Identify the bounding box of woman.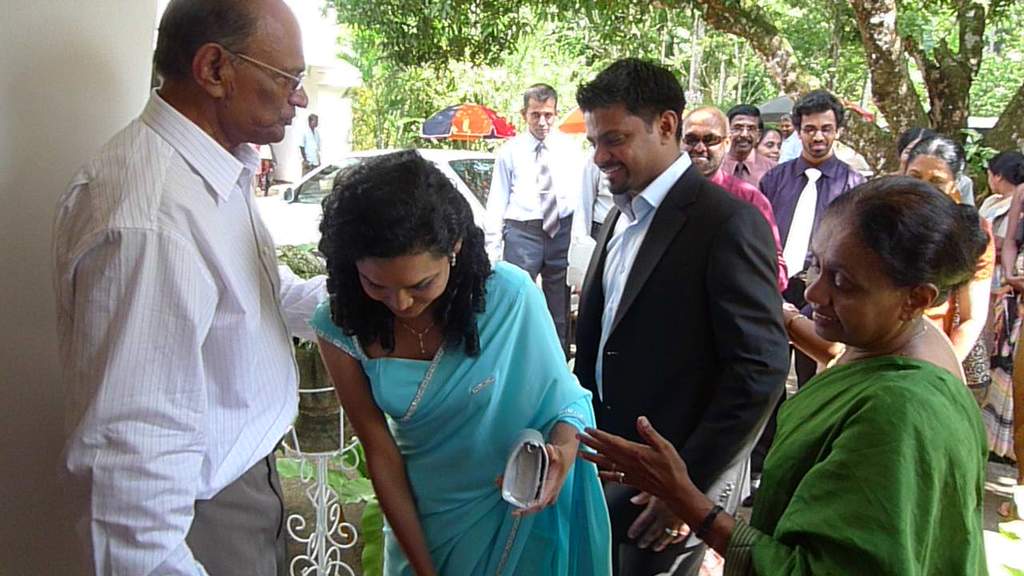
left=978, top=142, right=1023, bottom=459.
